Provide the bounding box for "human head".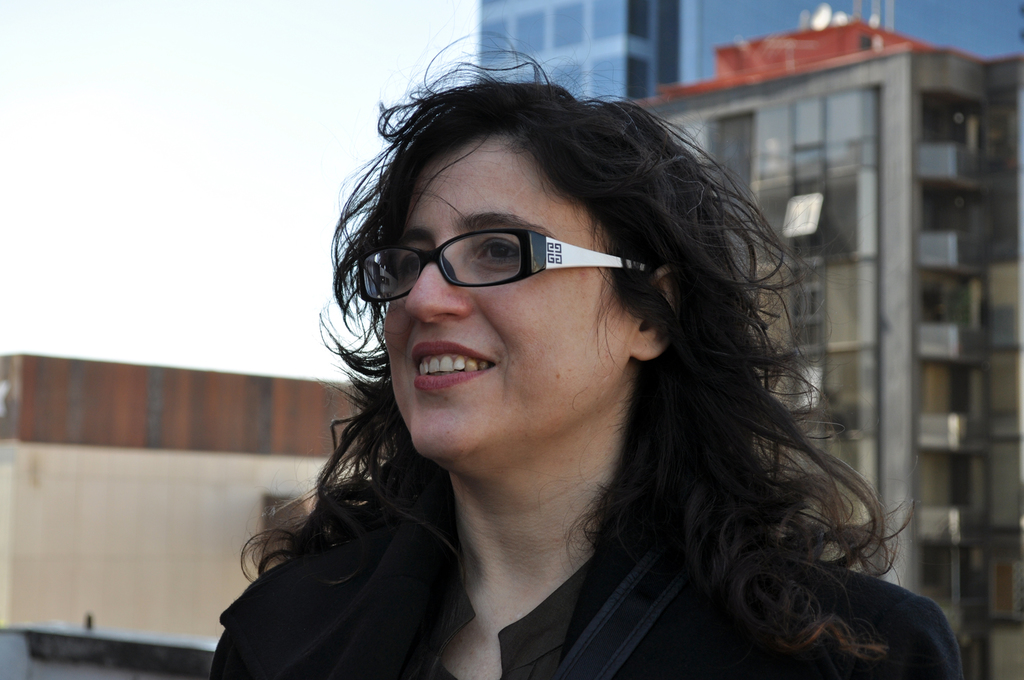
(left=316, top=122, right=703, bottom=483).
